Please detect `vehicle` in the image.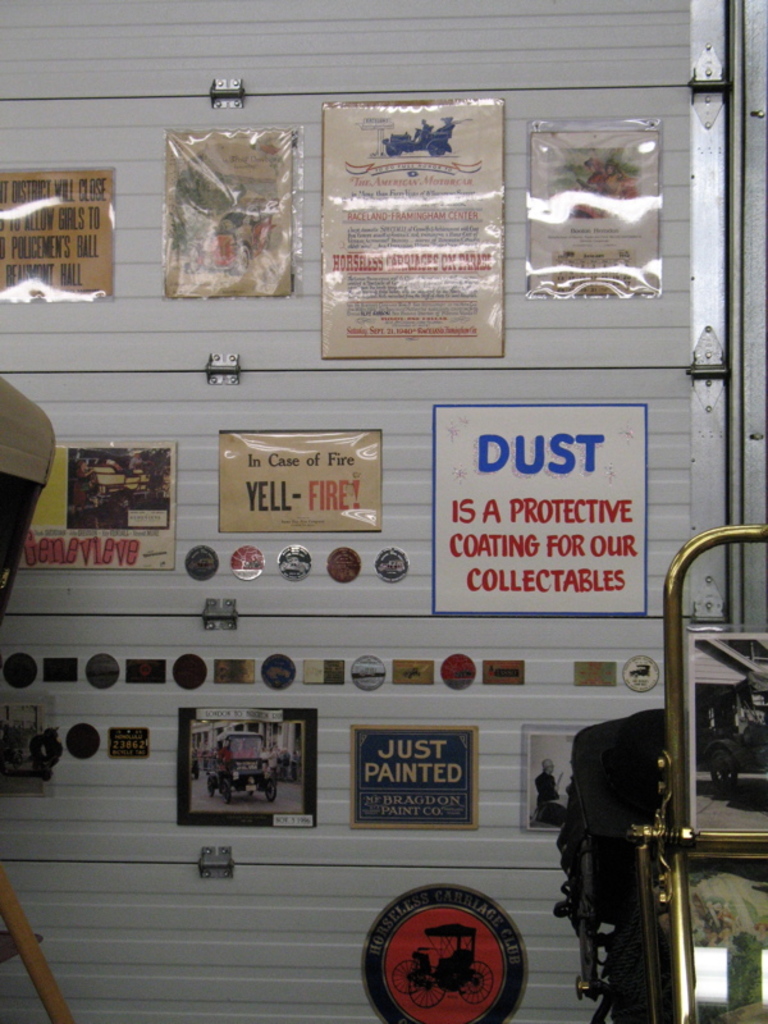
locate(76, 460, 170, 534).
